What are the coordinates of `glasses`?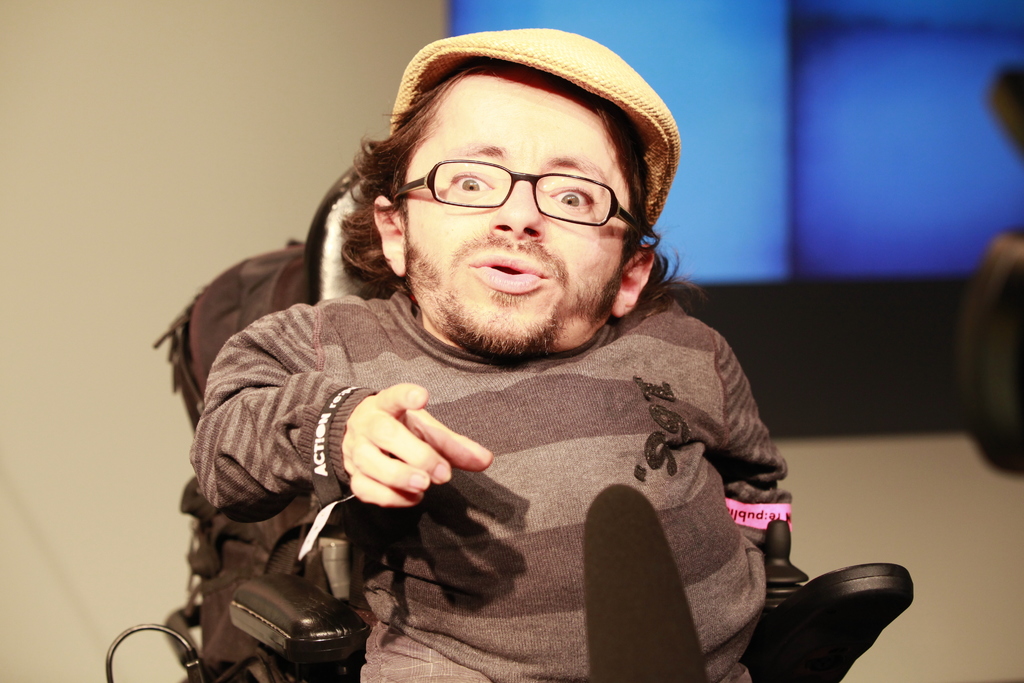
(x1=378, y1=154, x2=656, y2=234).
